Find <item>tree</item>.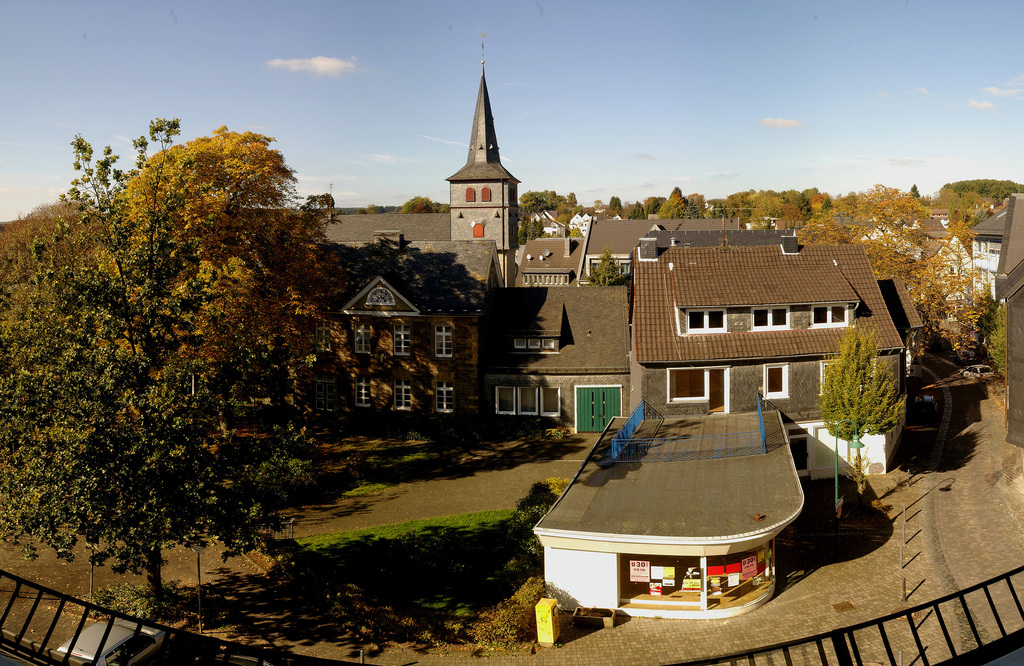
[x1=817, y1=317, x2=911, y2=500].
